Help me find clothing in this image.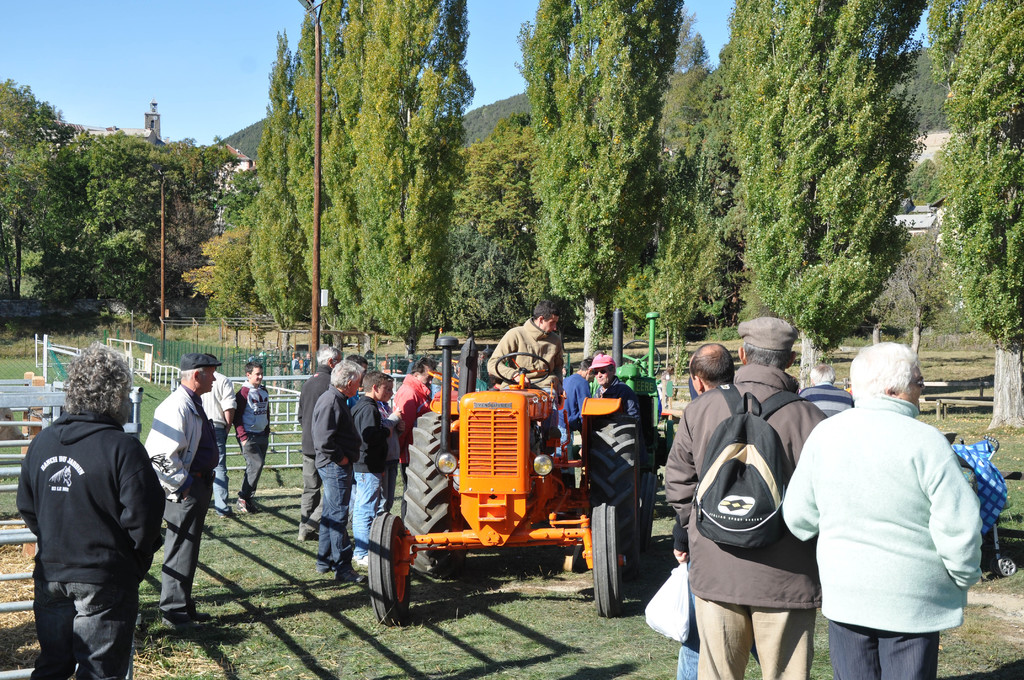
Found it: rect(674, 555, 701, 679).
